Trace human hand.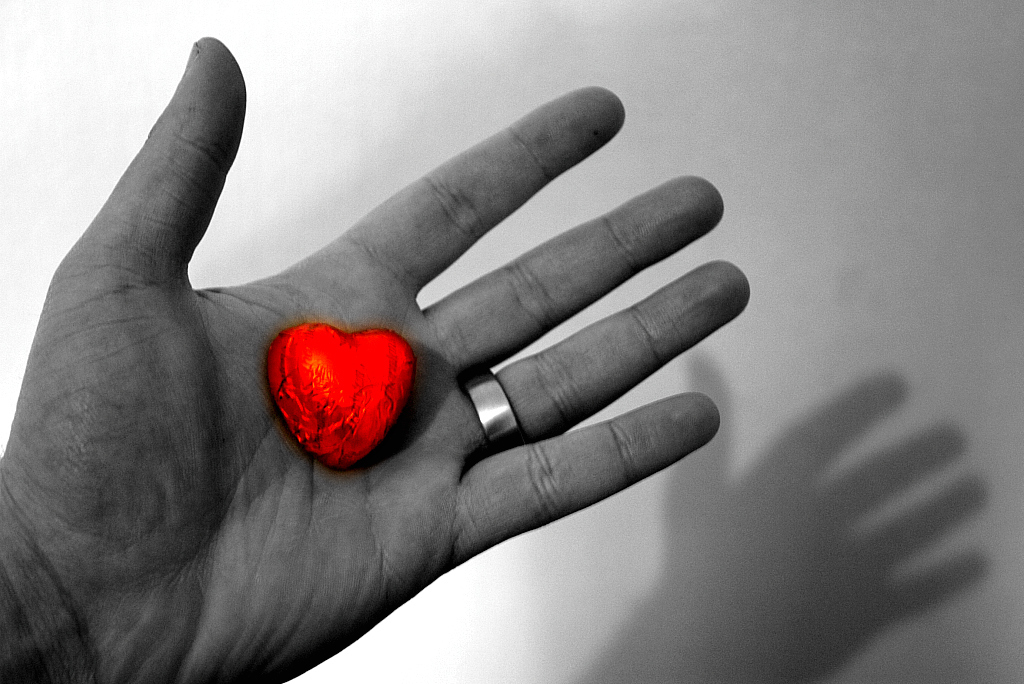
Traced to {"x1": 3, "y1": 31, "x2": 750, "y2": 683}.
